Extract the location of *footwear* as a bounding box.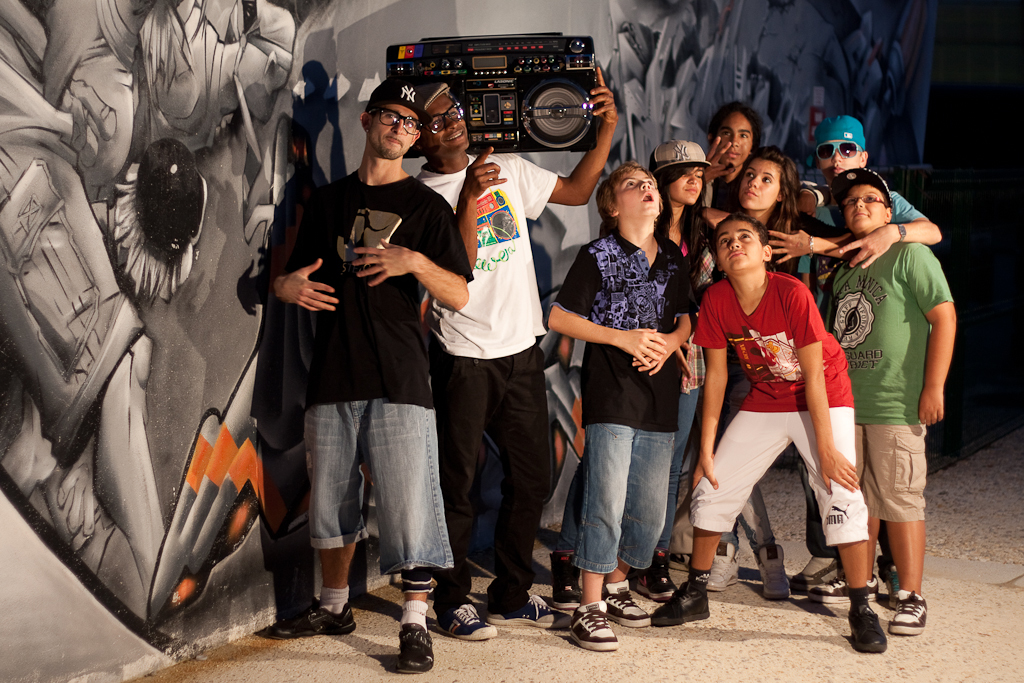
(432,600,497,642).
